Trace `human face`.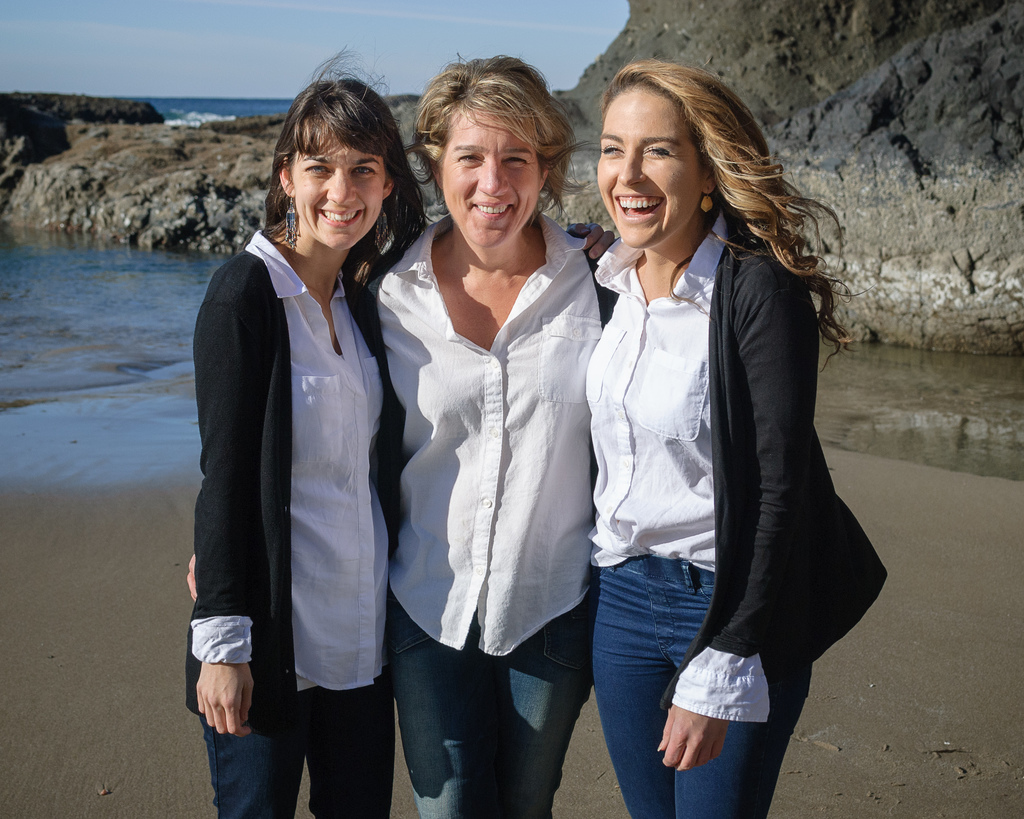
Traced to <bbox>440, 103, 538, 248</bbox>.
